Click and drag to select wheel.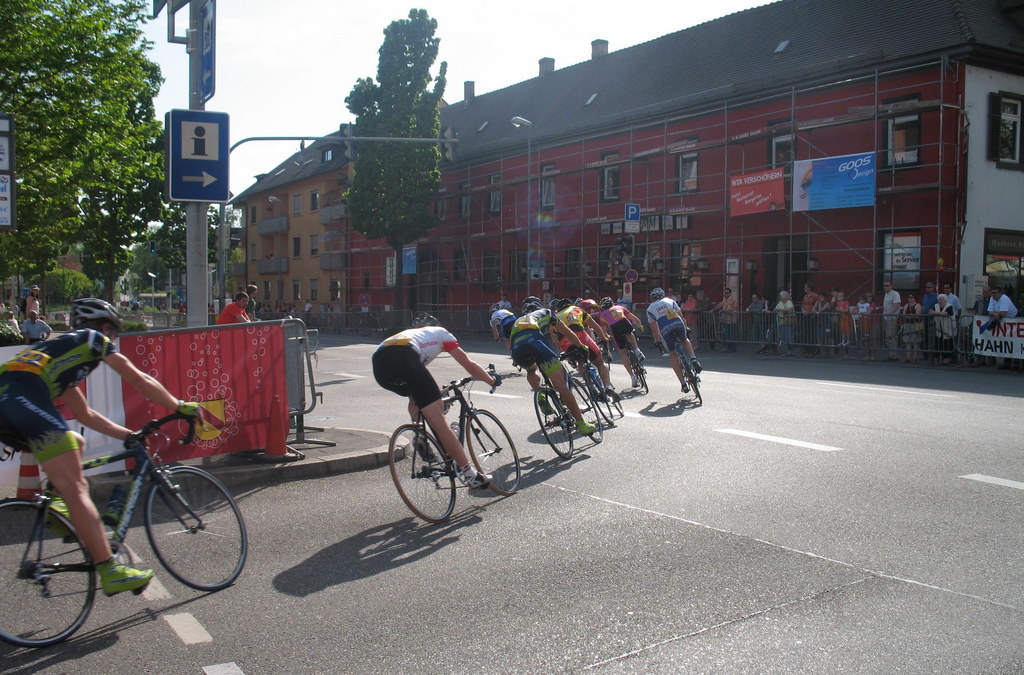
Selection: pyautogui.locateOnScreen(635, 360, 650, 392).
